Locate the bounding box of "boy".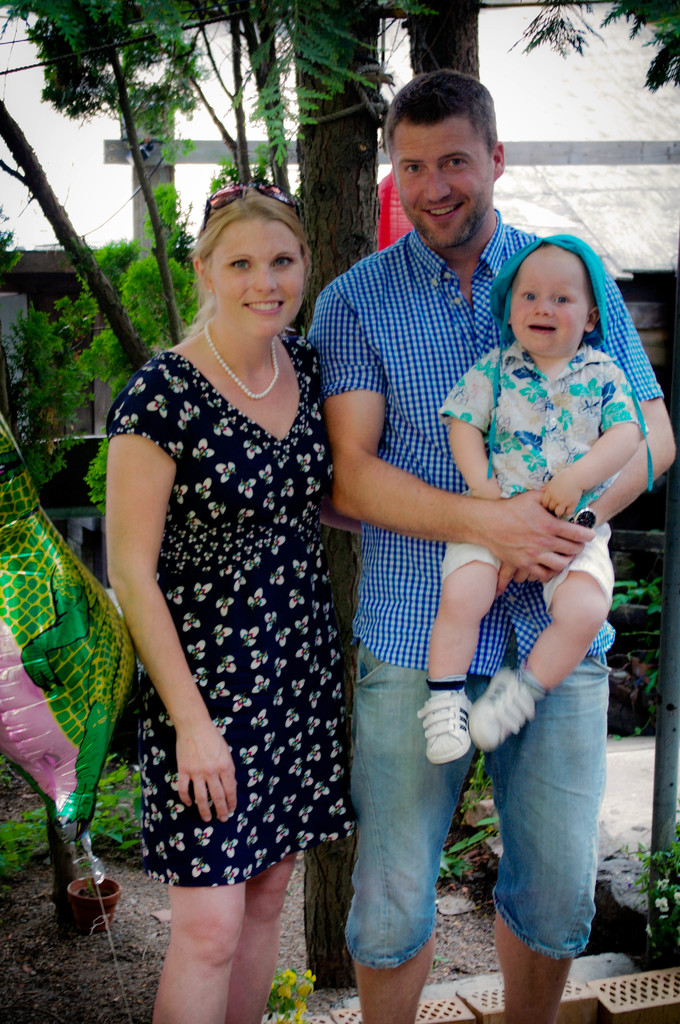
Bounding box: [left=419, top=246, right=644, bottom=768].
